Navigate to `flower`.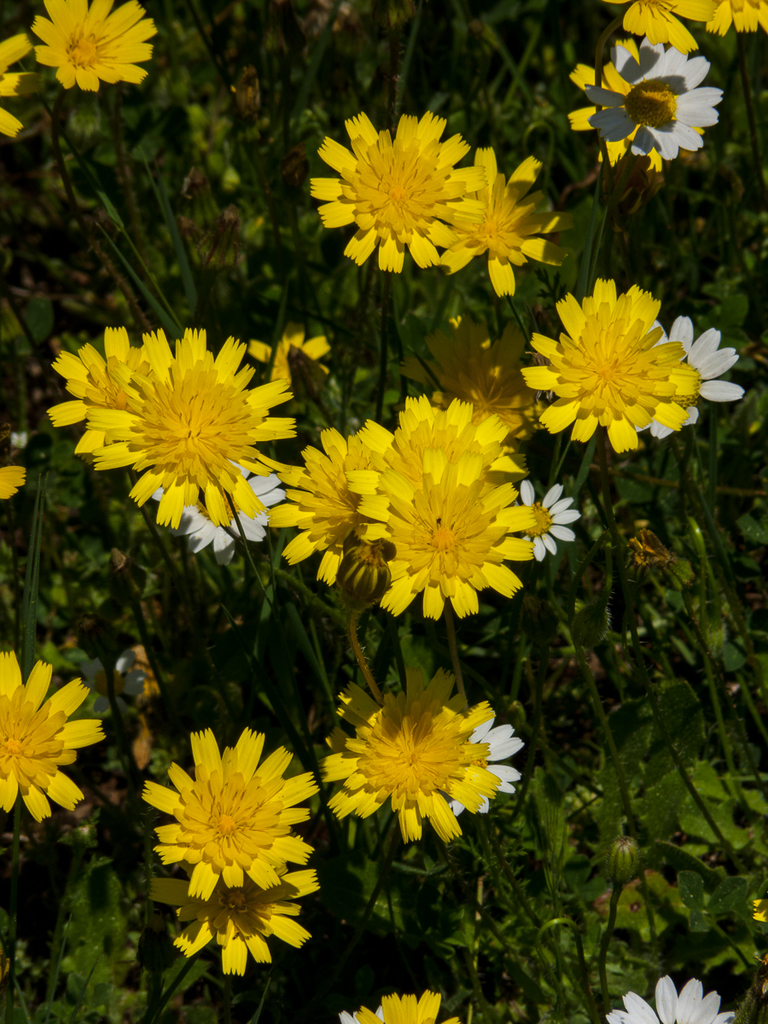
Navigation target: region(317, 658, 505, 843).
